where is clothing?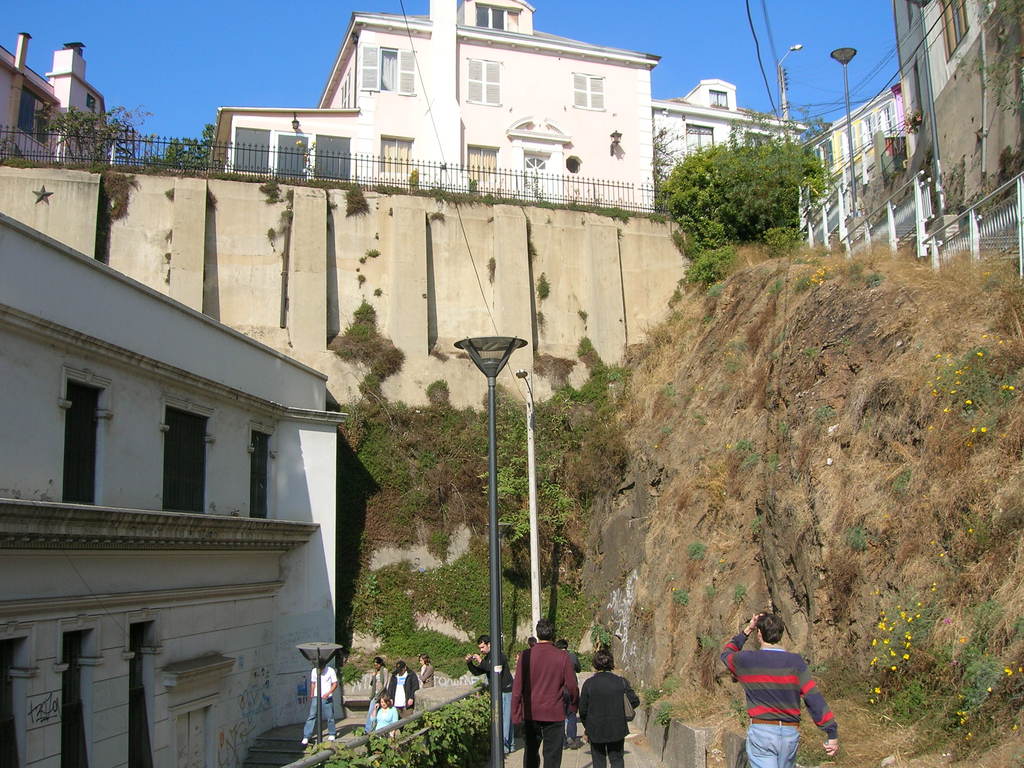
left=375, top=700, right=398, bottom=735.
